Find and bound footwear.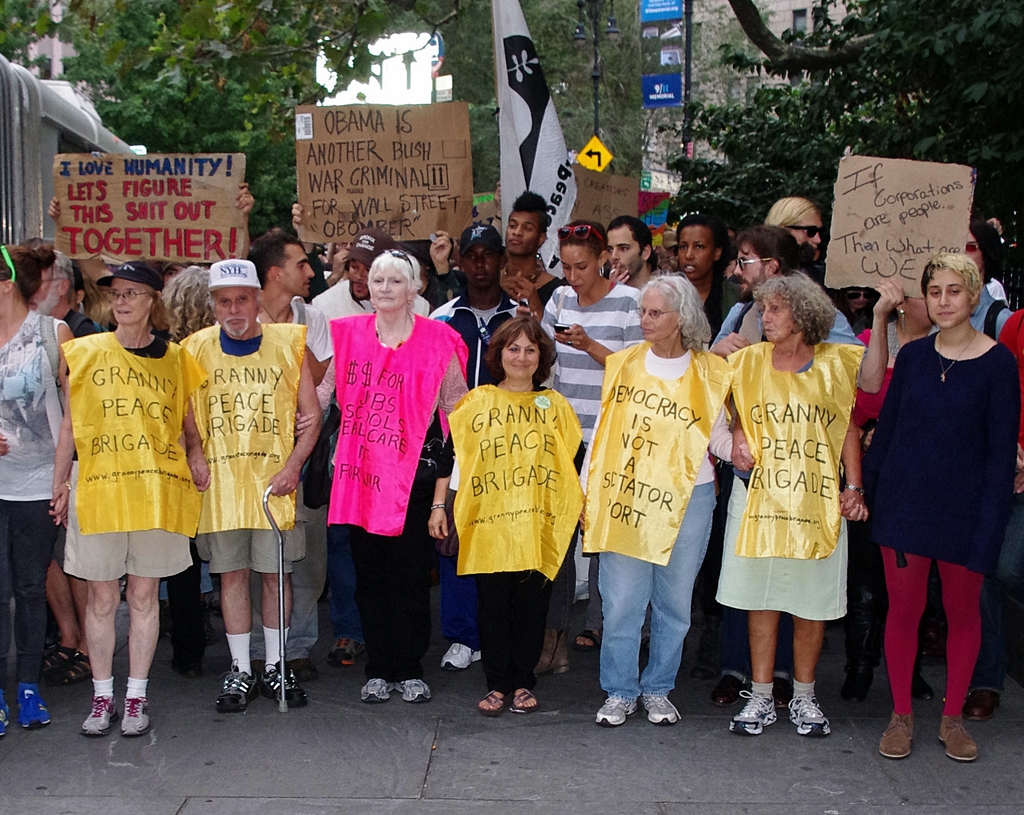
Bound: Rect(394, 676, 432, 704).
